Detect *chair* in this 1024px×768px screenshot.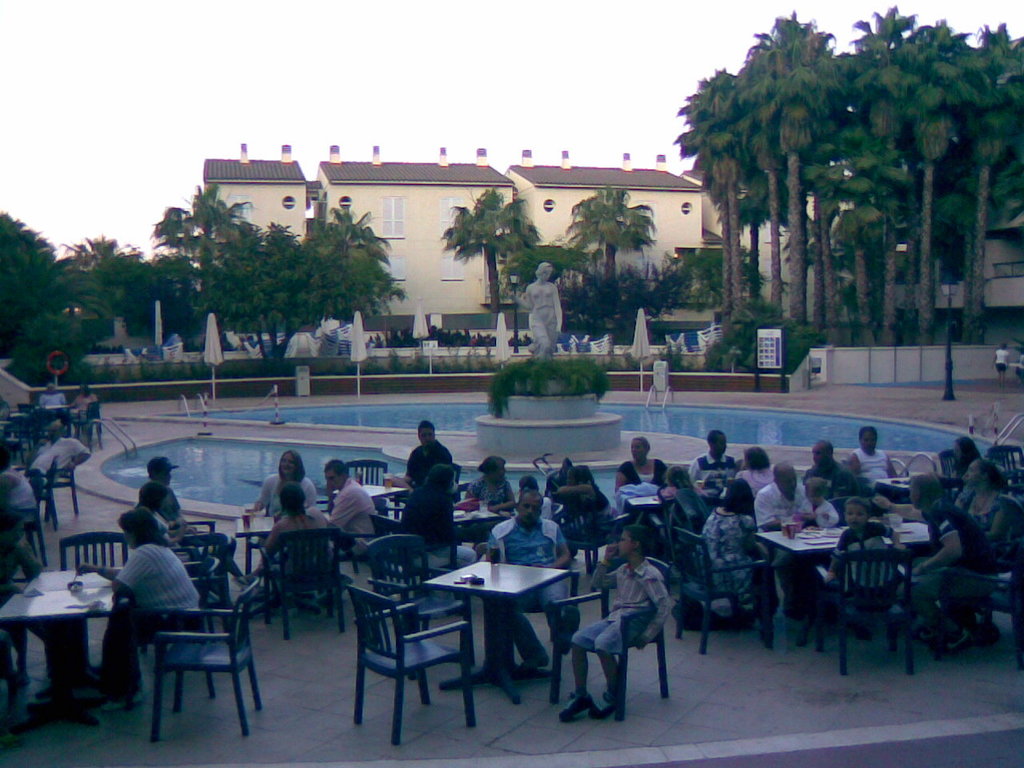
Detection: (x1=349, y1=583, x2=477, y2=746).
